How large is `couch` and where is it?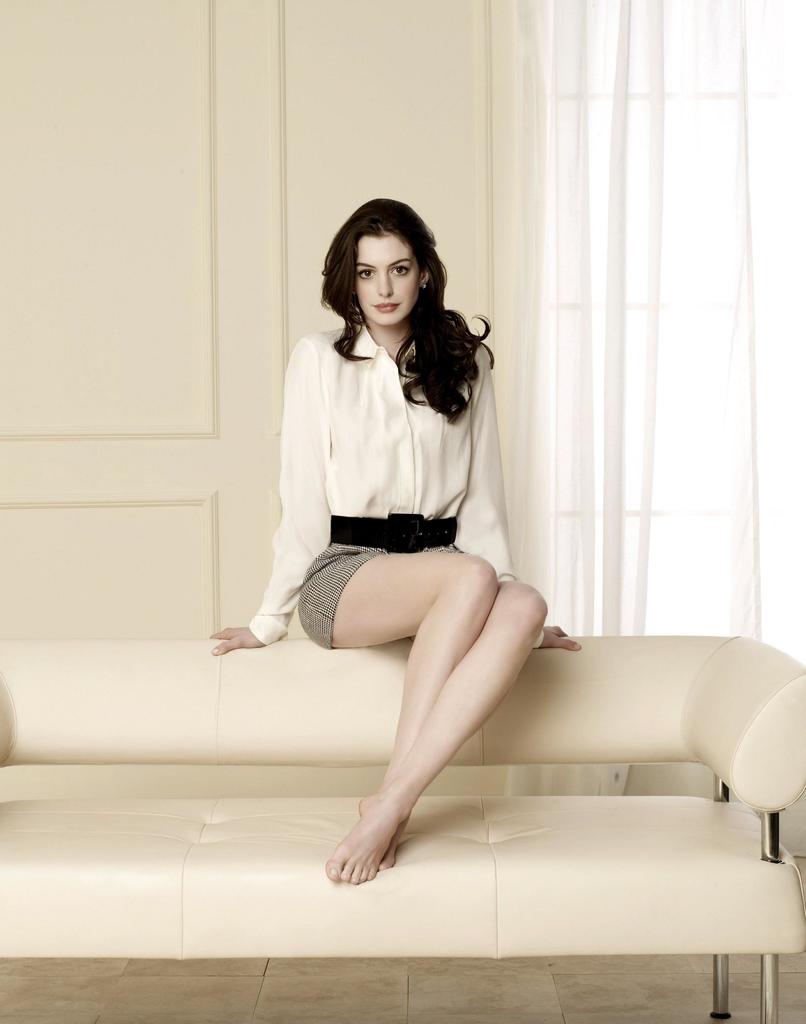
Bounding box: bbox(0, 635, 805, 1023).
